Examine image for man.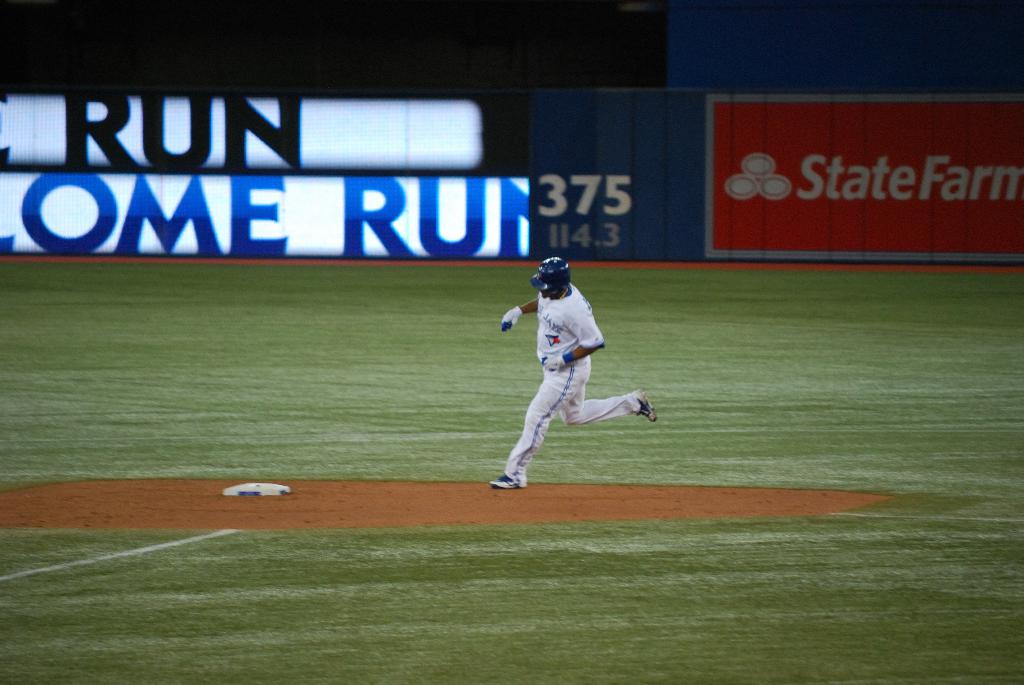
Examination result: left=490, top=256, right=655, bottom=489.
